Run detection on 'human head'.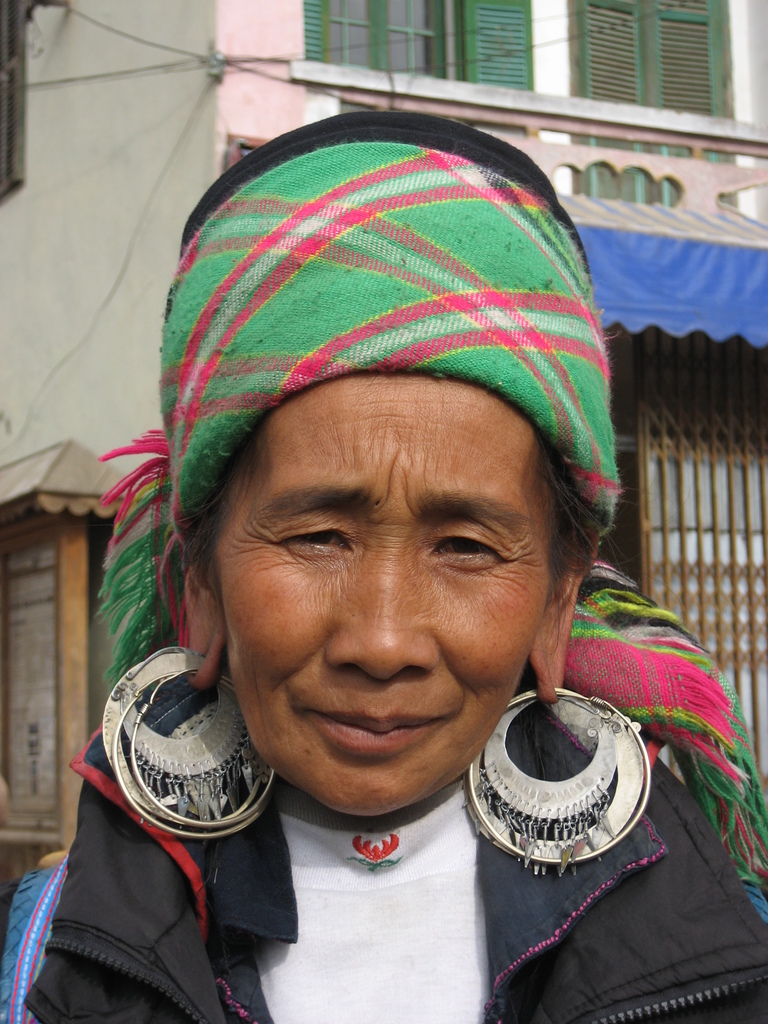
Result: box=[148, 262, 599, 738].
